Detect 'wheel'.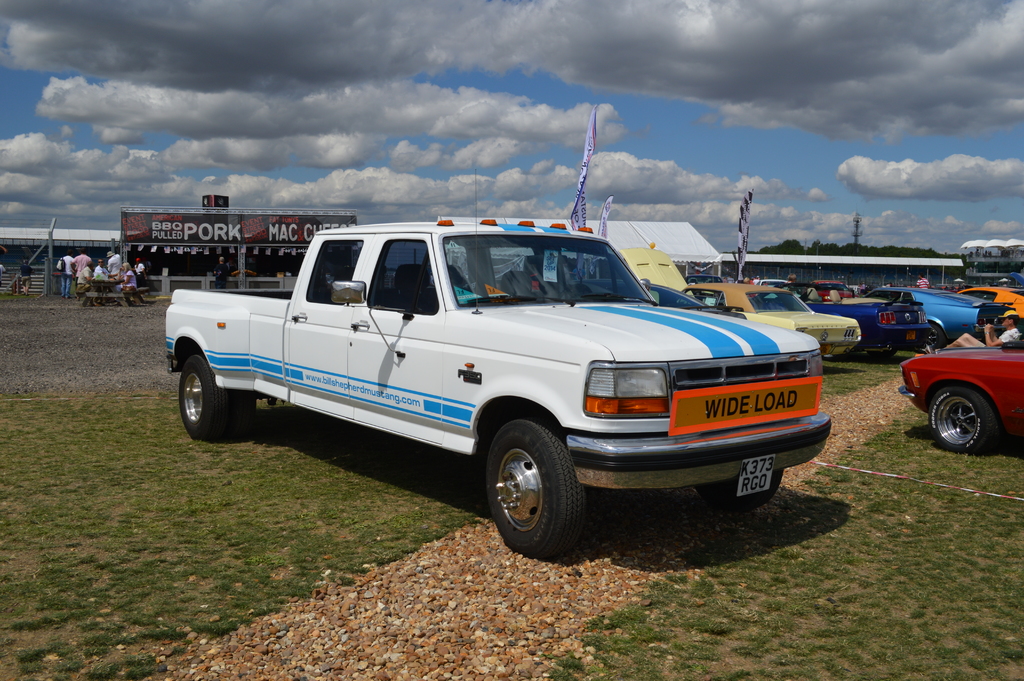
Detected at 173,354,264,450.
